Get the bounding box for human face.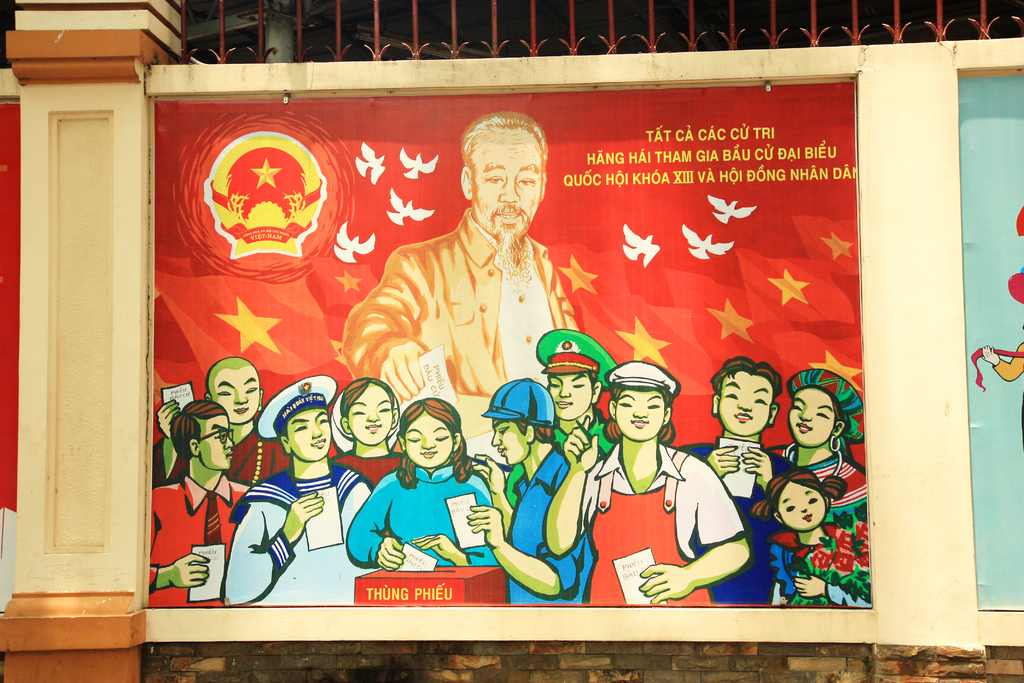
(490,420,525,465).
